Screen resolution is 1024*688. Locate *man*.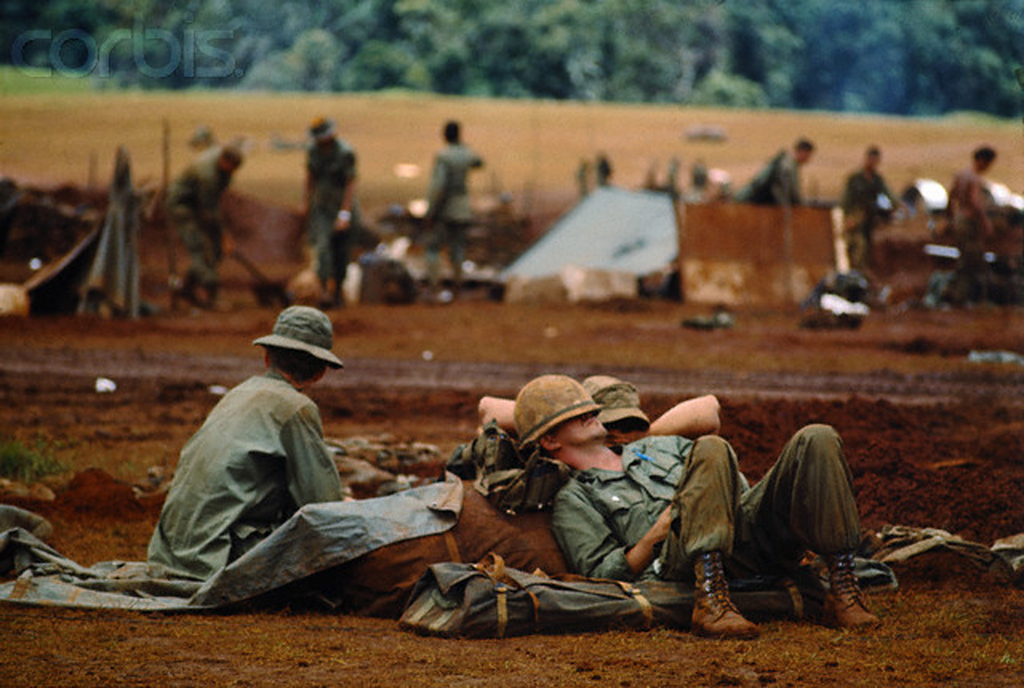
843:144:900:232.
